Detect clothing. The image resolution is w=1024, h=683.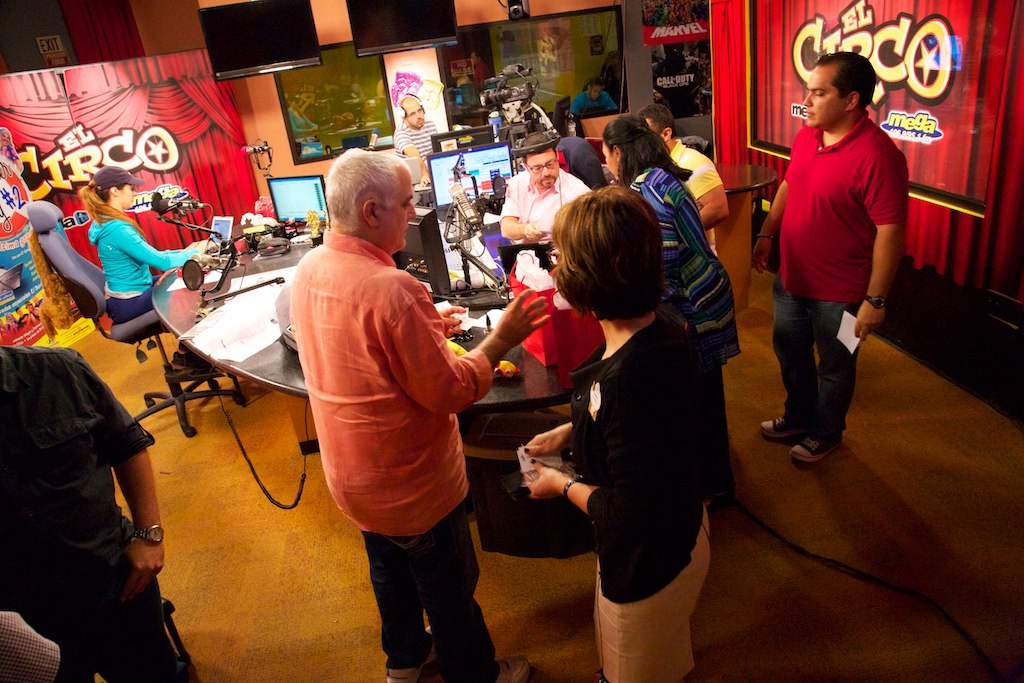
bbox=[629, 164, 749, 488].
